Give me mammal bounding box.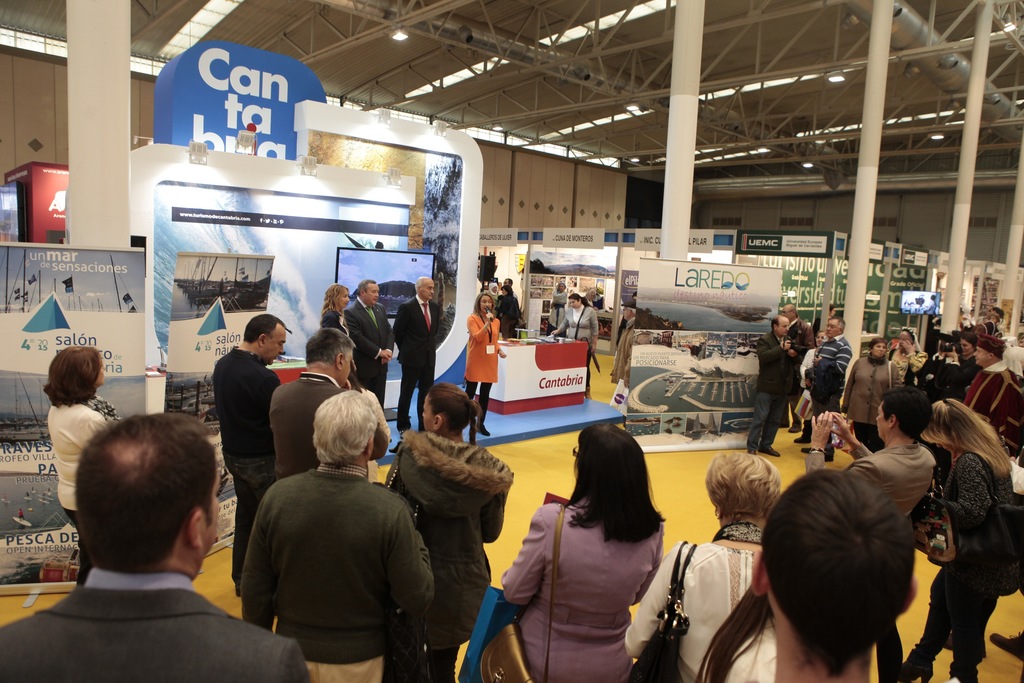
(751,469,921,682).
